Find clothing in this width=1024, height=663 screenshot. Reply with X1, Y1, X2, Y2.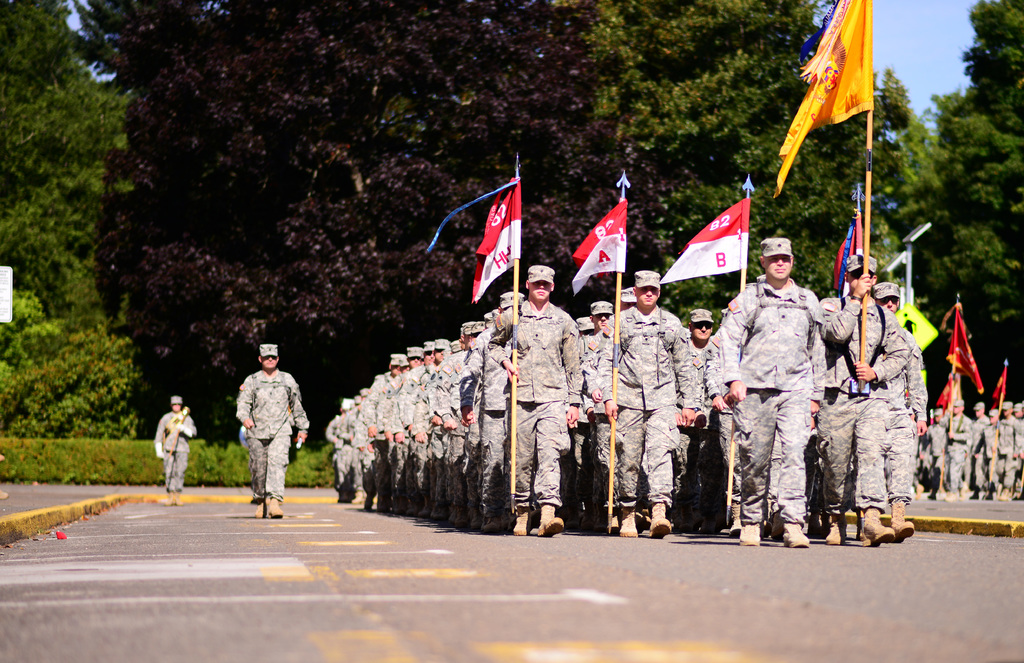
573, 328, 611, 490.
